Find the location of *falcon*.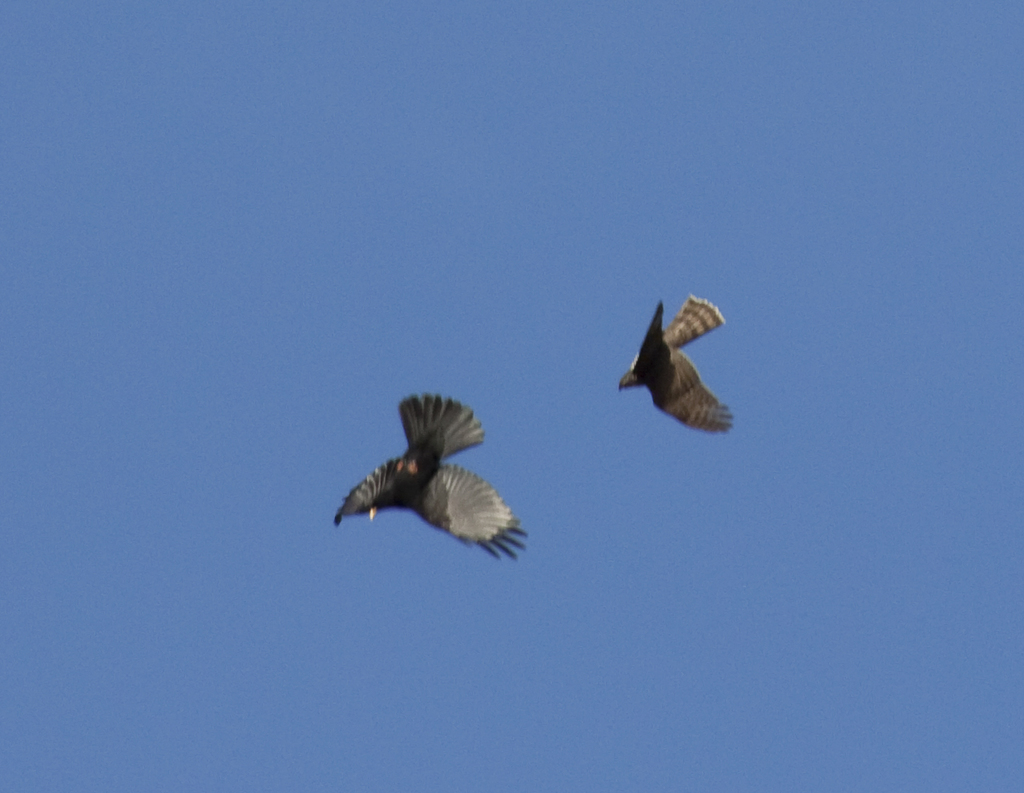
Location: left=331, top=389, right=530, bottom=562.
